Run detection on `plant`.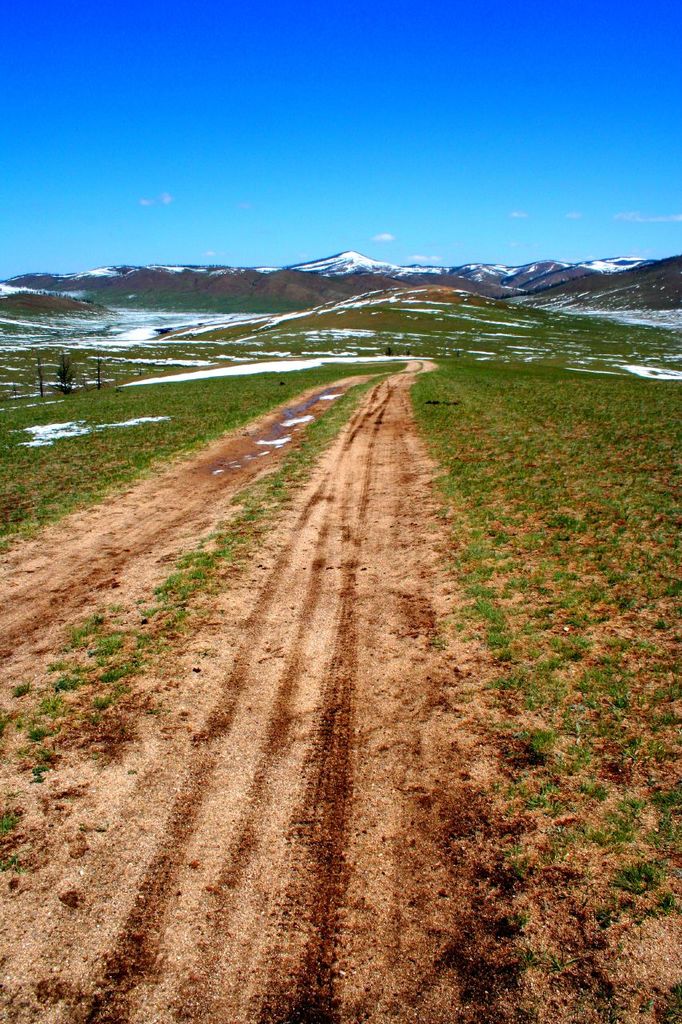
Result: 11/678/29/695.
